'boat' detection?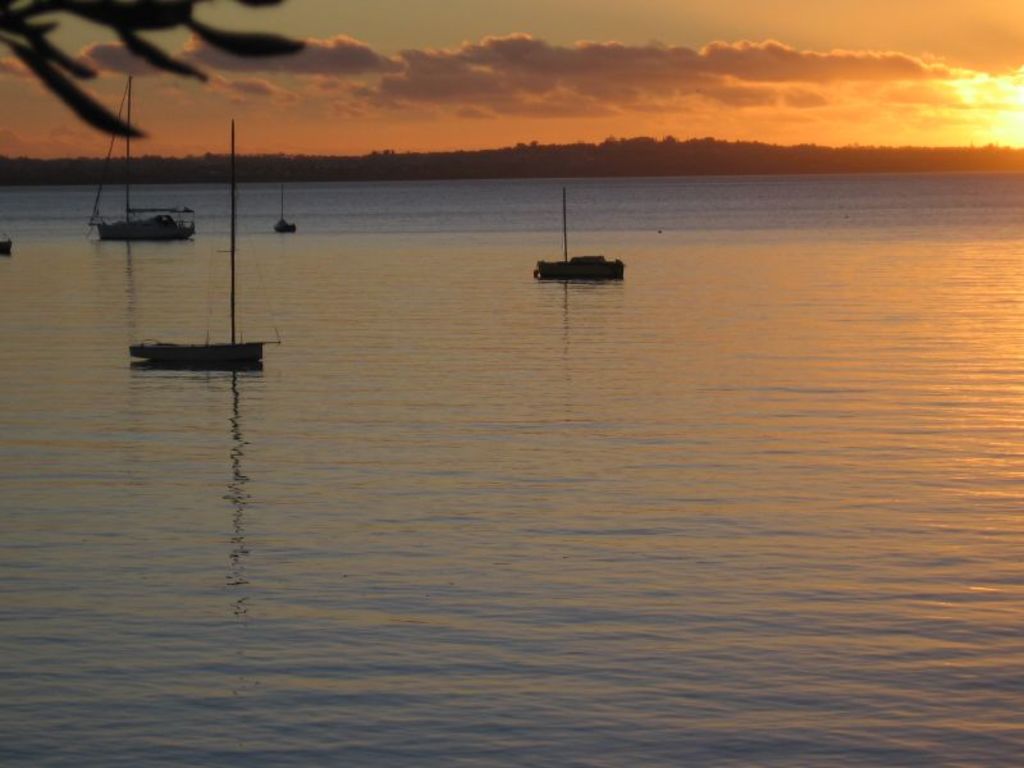
rect(521, 221, 644, 283)
